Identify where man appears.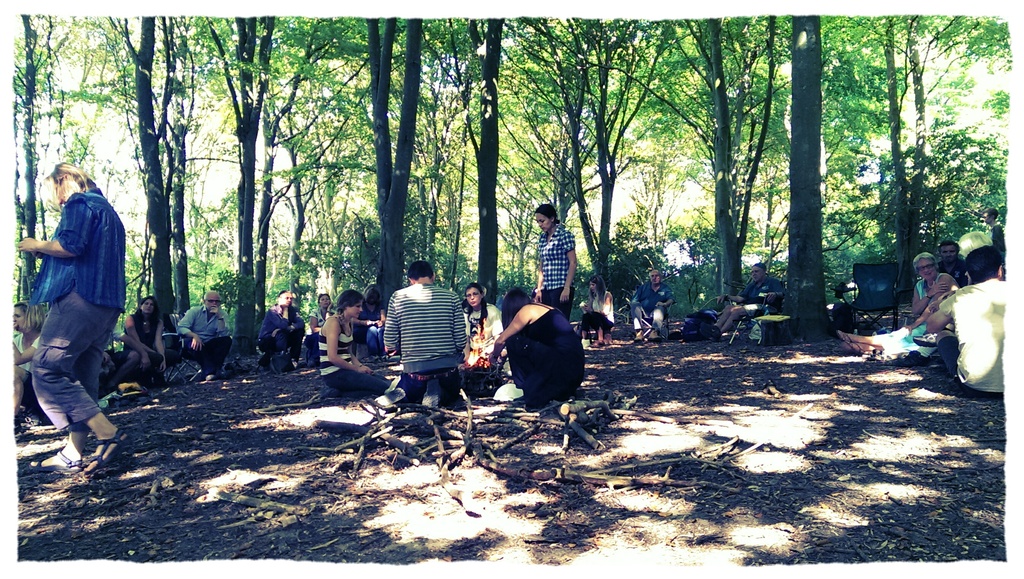
Appears at left=922, top=242, right=1004, bottom=396.
